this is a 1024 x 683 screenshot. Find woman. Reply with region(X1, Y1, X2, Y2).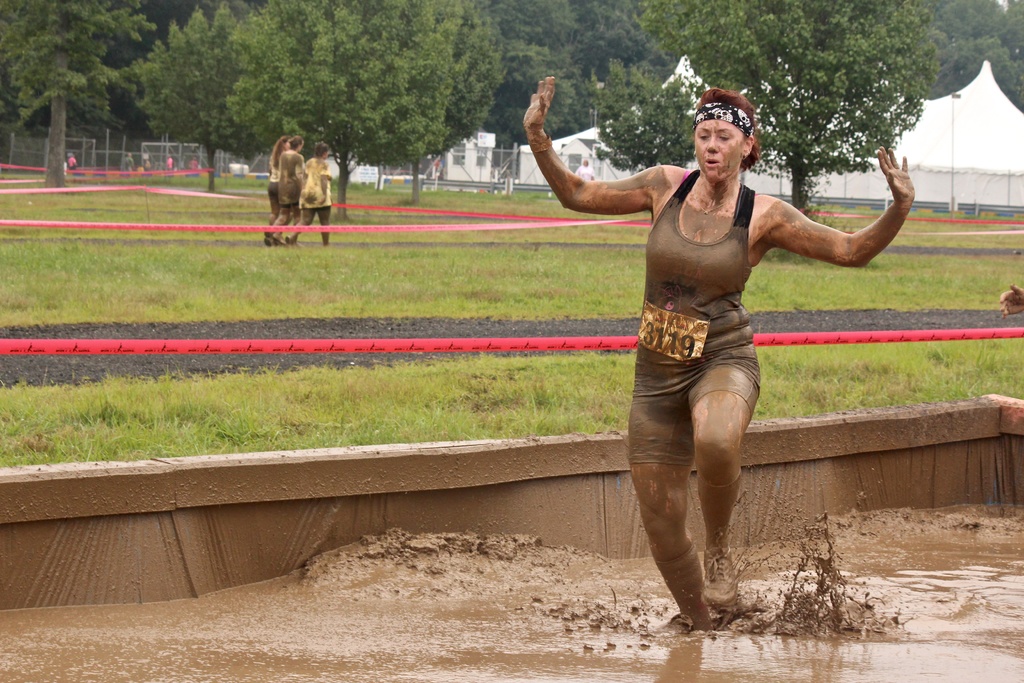
region(271, 134, 308, 249).
